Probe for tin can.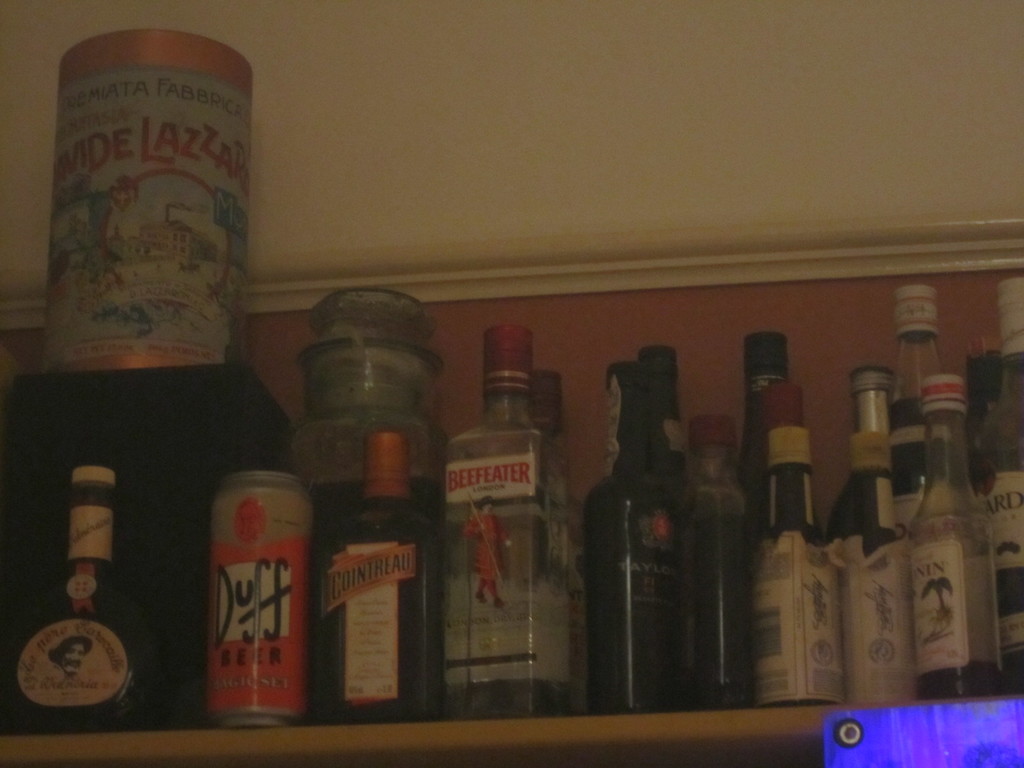
Probe result: 194, 470, 307, 730.
